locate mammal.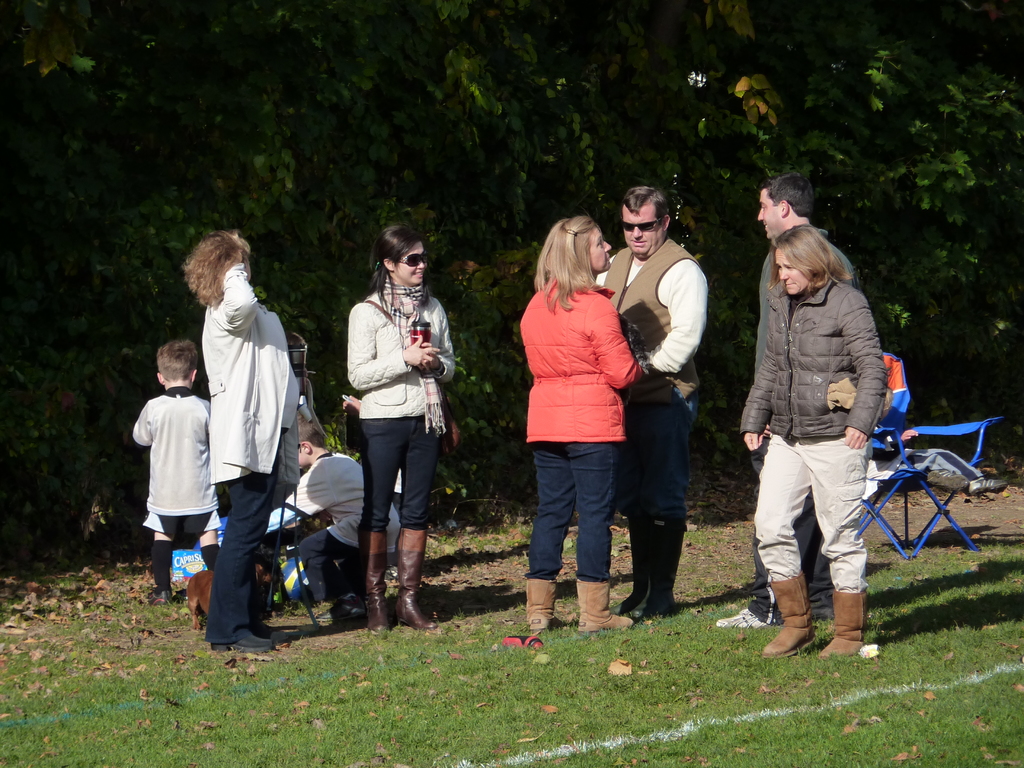
Bounding box: bbox=[294, 417, 402, 618].
